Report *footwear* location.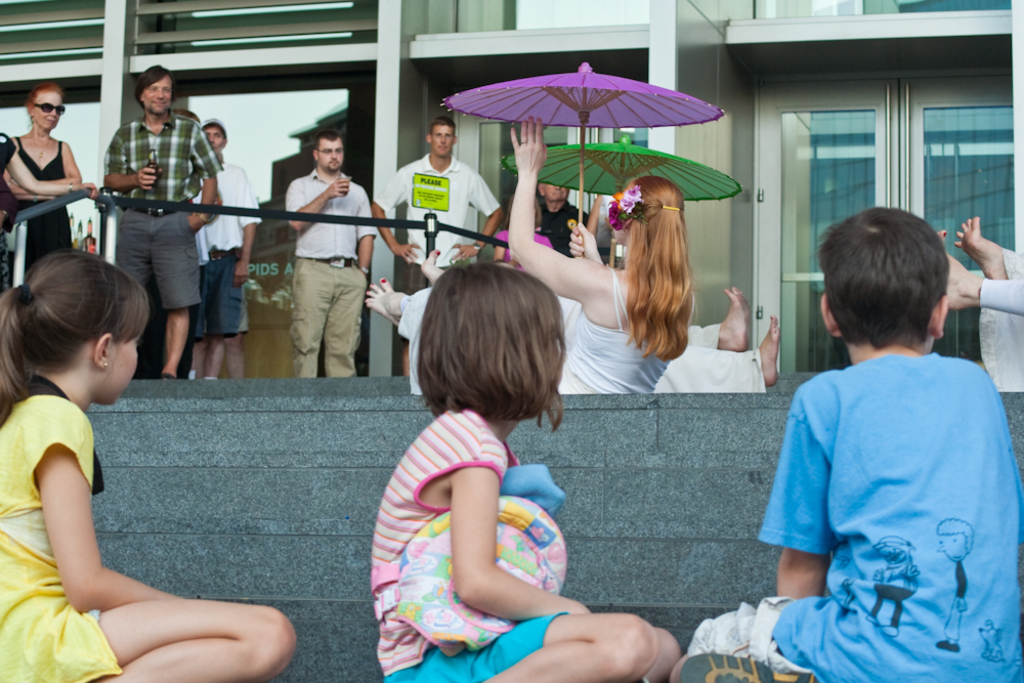
Report: left=881, top=629, right=897, bottom=639.
